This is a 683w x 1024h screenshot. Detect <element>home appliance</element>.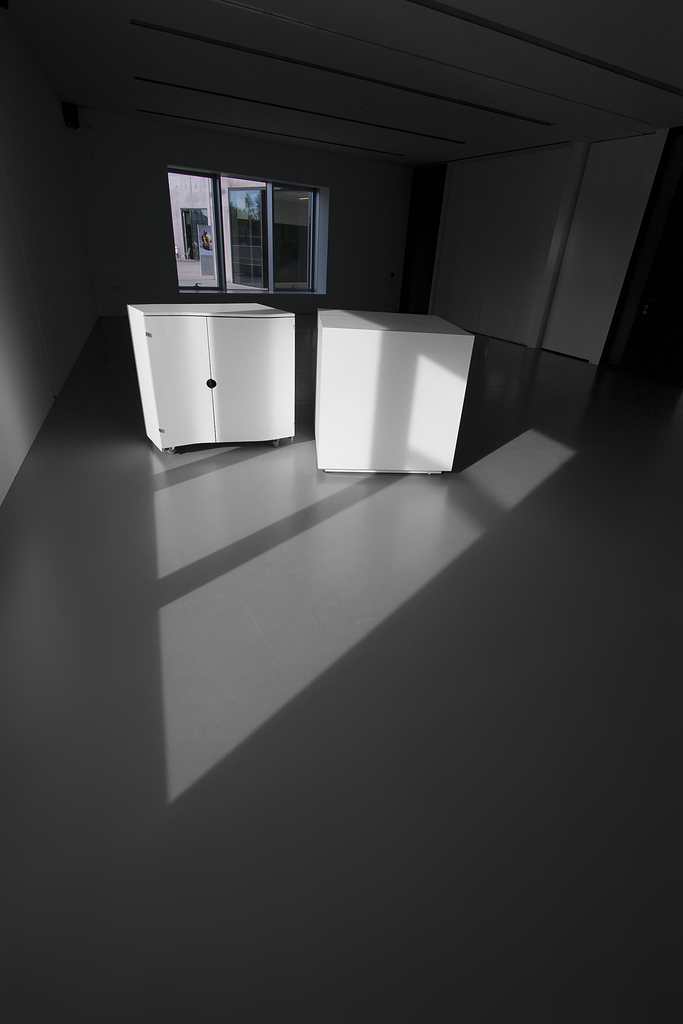
x1=116 y1=270 x2=317 y2=458.
